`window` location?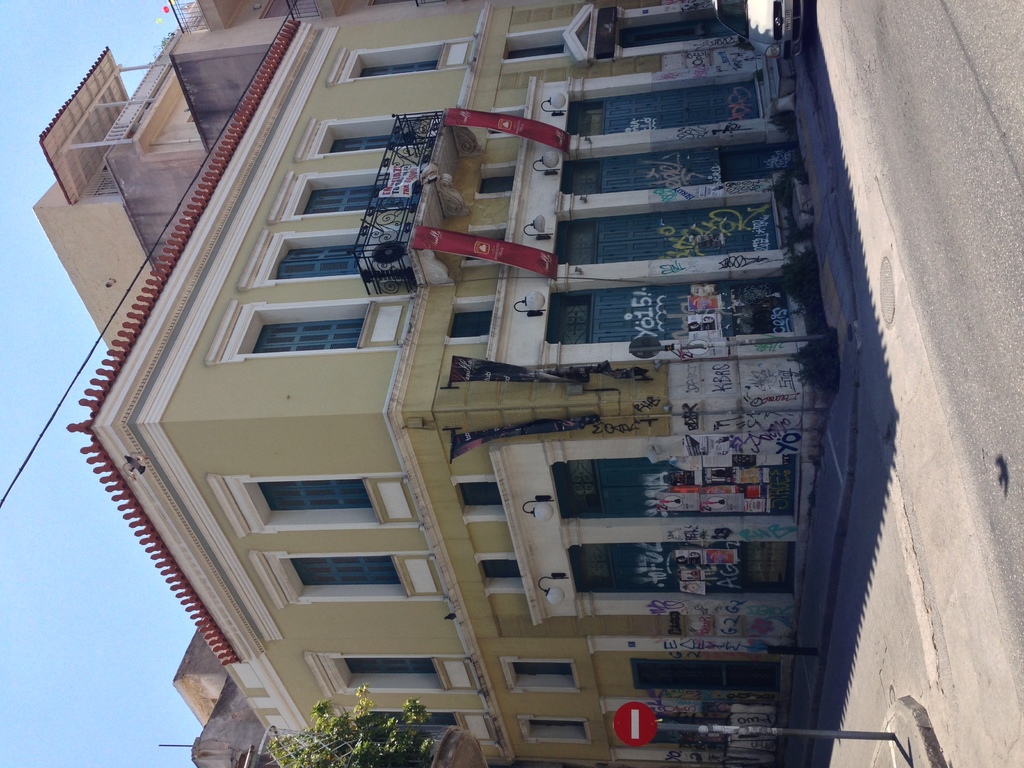
[479,172,511,192]
